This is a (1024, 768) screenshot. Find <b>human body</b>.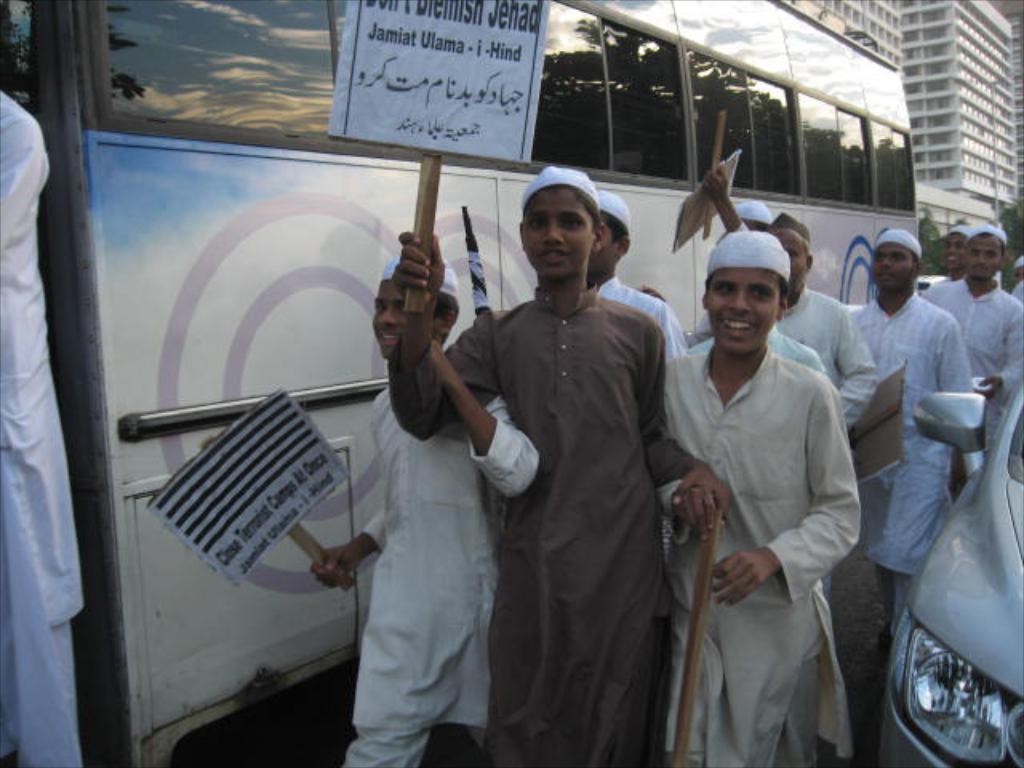
Bounding box: {"x1": 0, "y1": 104, "x2": 88, "y2": 766}.
